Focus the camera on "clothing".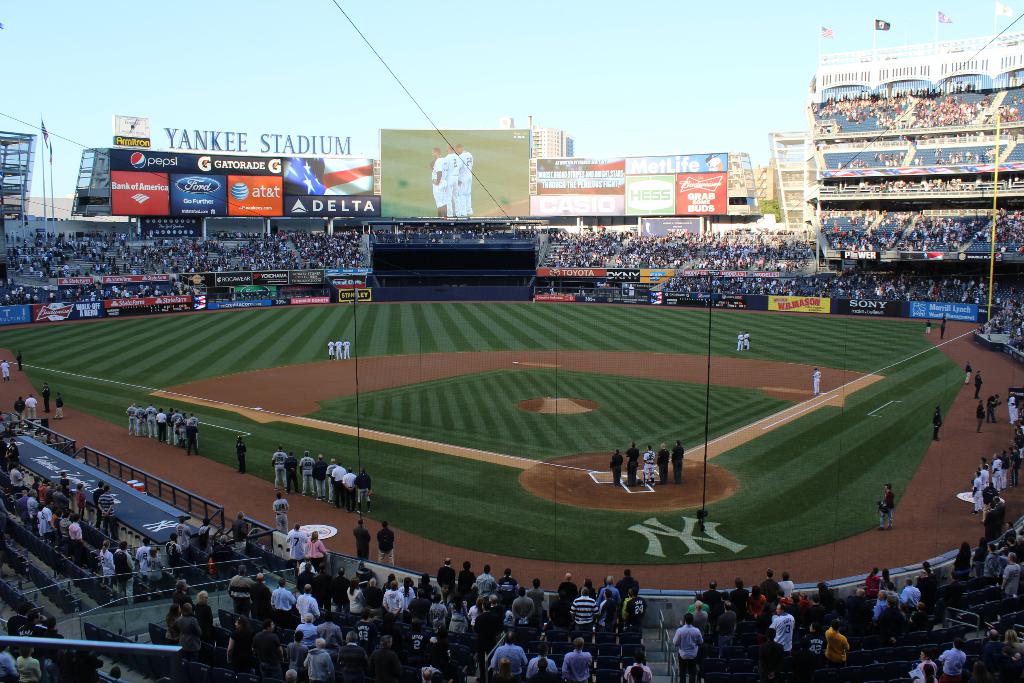
Focus region: <region>735, 335, 748, 352</region>.
